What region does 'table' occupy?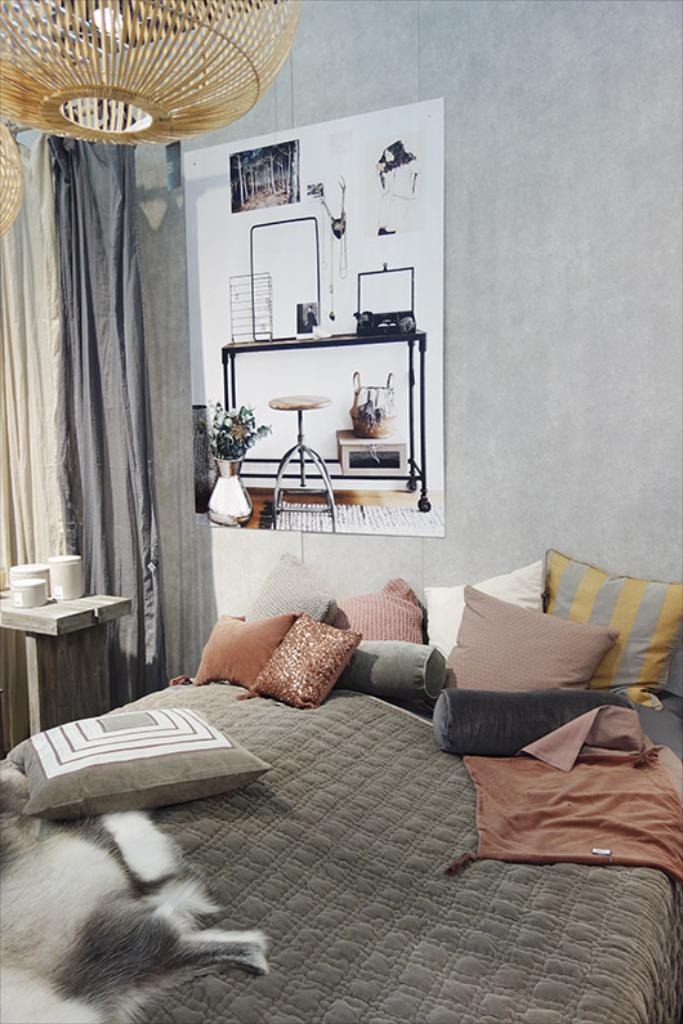
bbox=[1, 573, 137, 723].
